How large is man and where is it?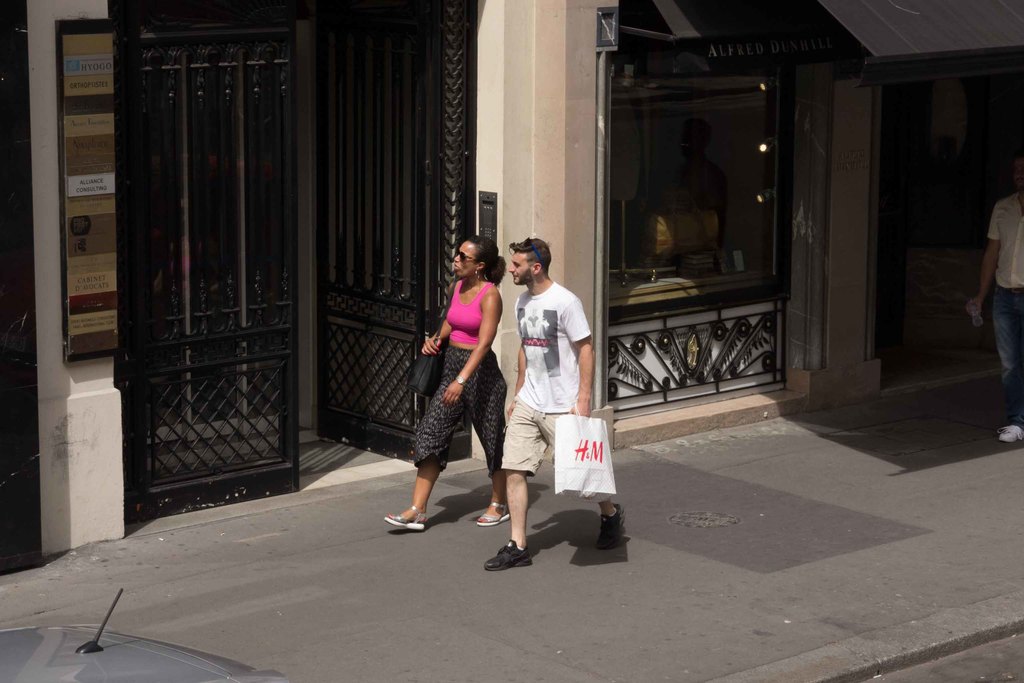
Bounding box: region(501, 240, 596, 540).
